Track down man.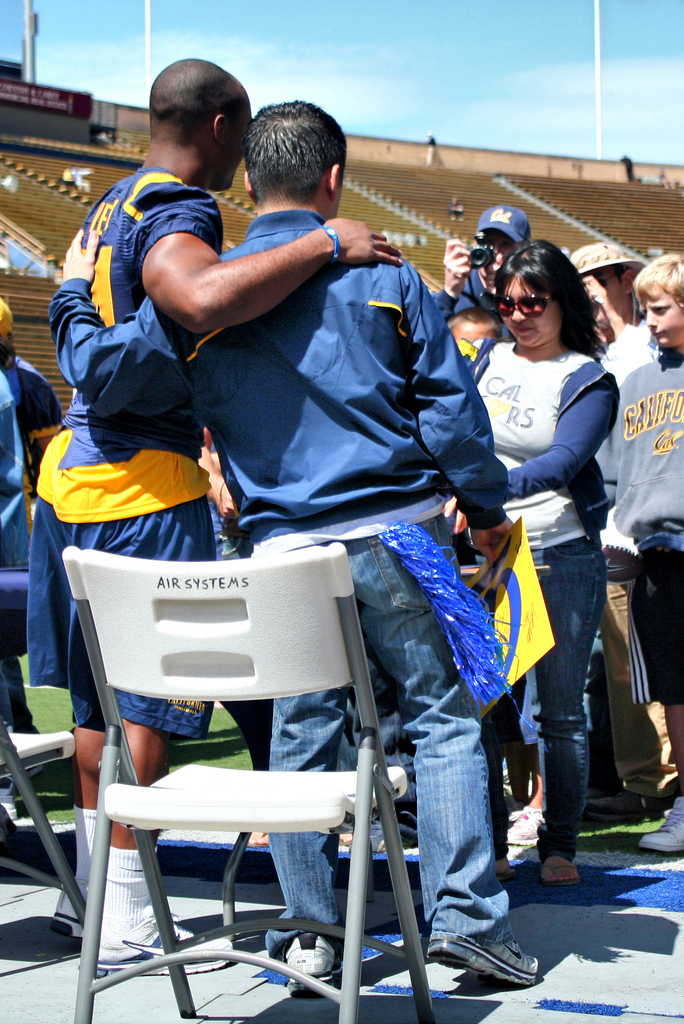
Tracked to BBox(569, 239, 678, 820).
